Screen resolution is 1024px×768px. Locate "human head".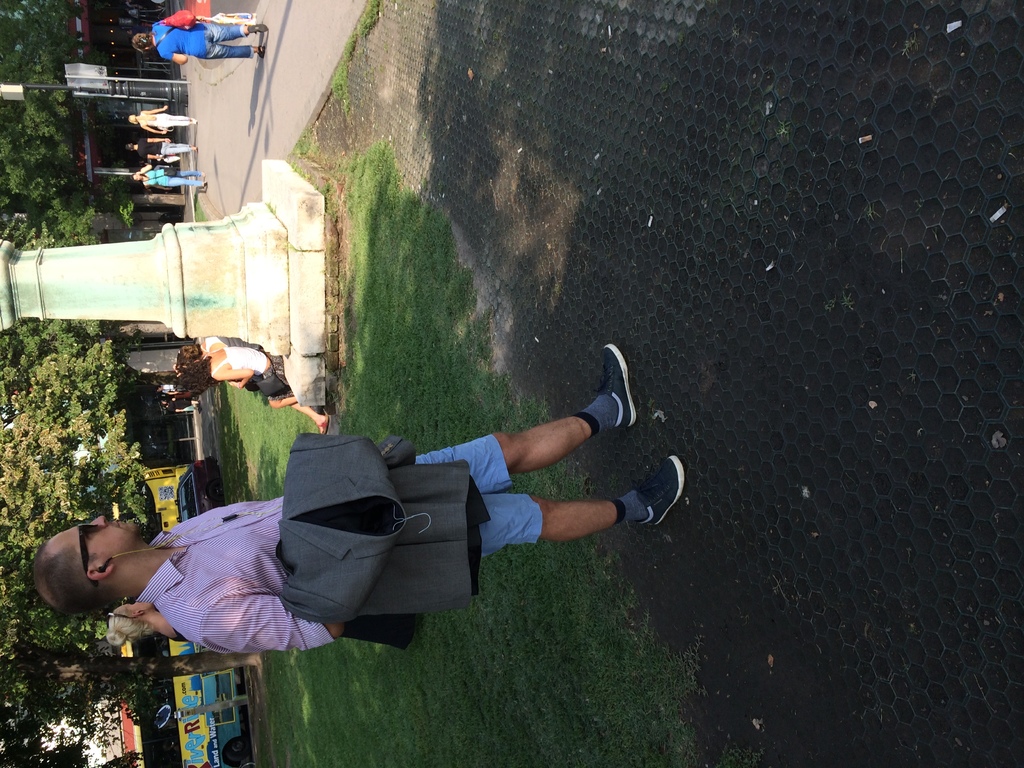
locate(131, 33, 153, 56).
